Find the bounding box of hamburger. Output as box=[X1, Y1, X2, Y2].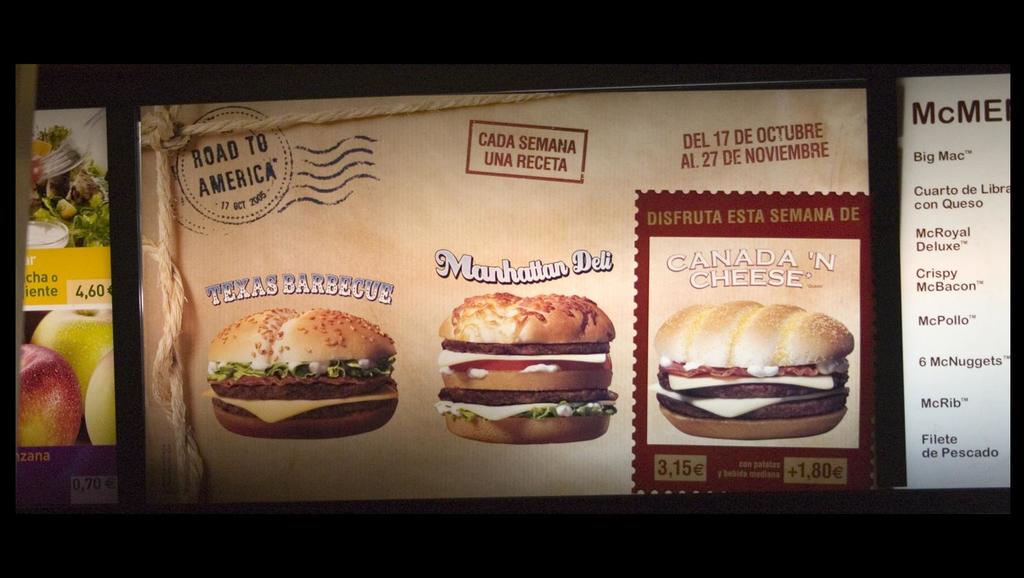
box=[435, 294, 619, 443].
